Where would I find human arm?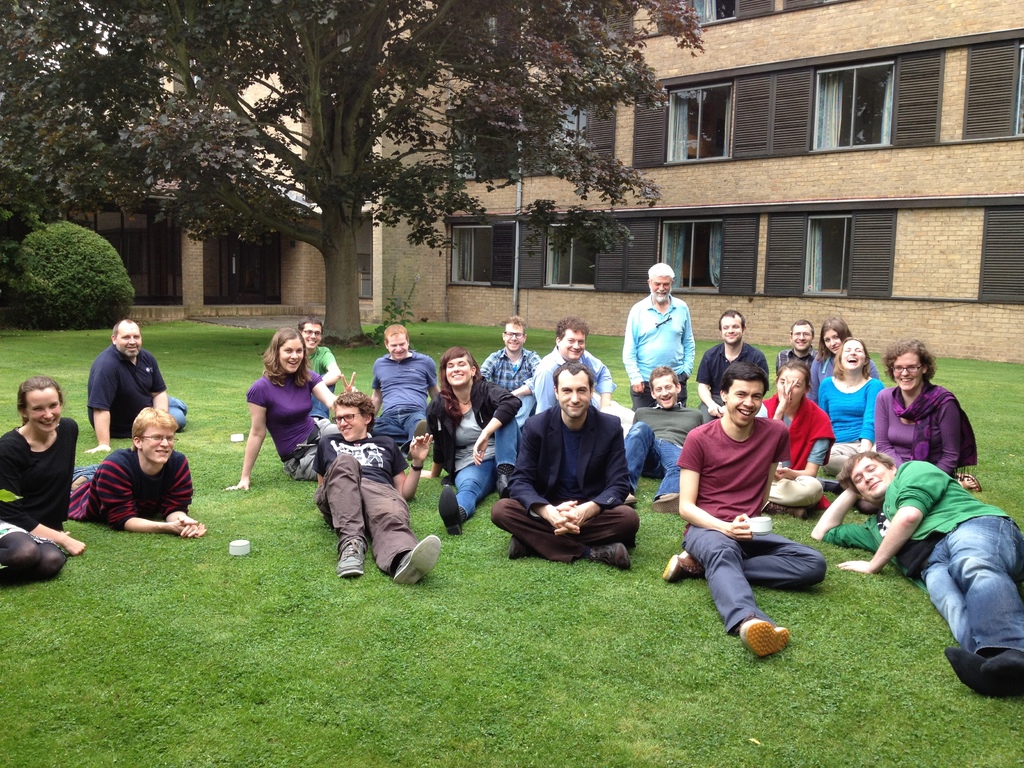
At x1=554 y1=422 x2=640 y2=540.
